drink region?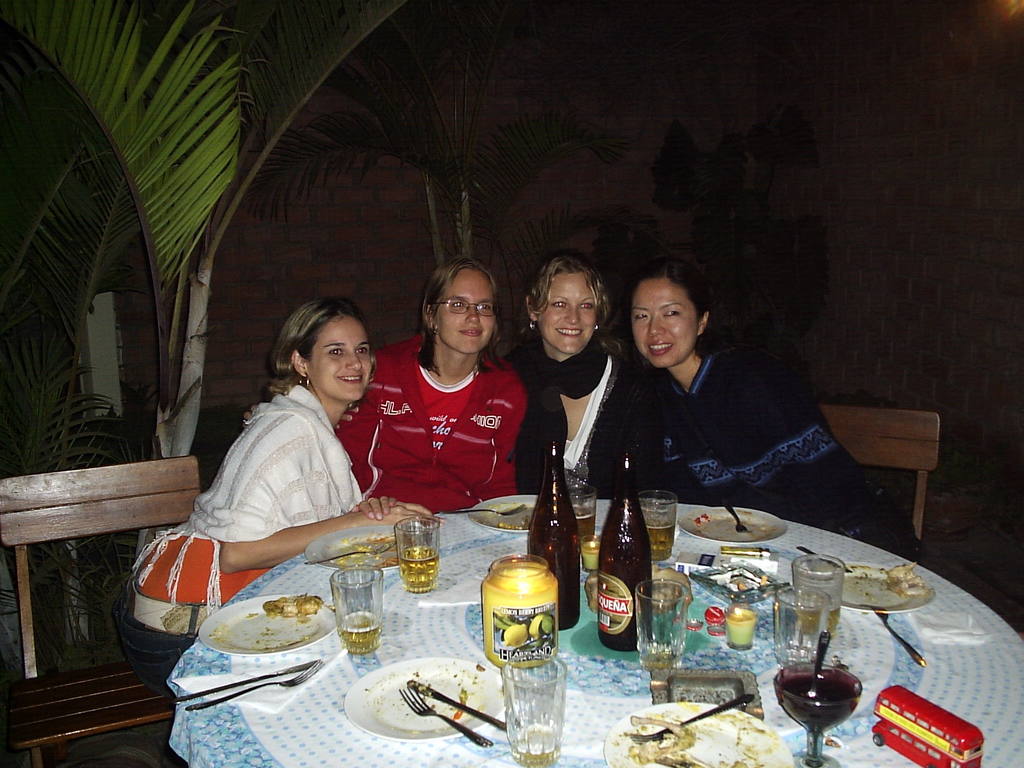
796/604/840/643
